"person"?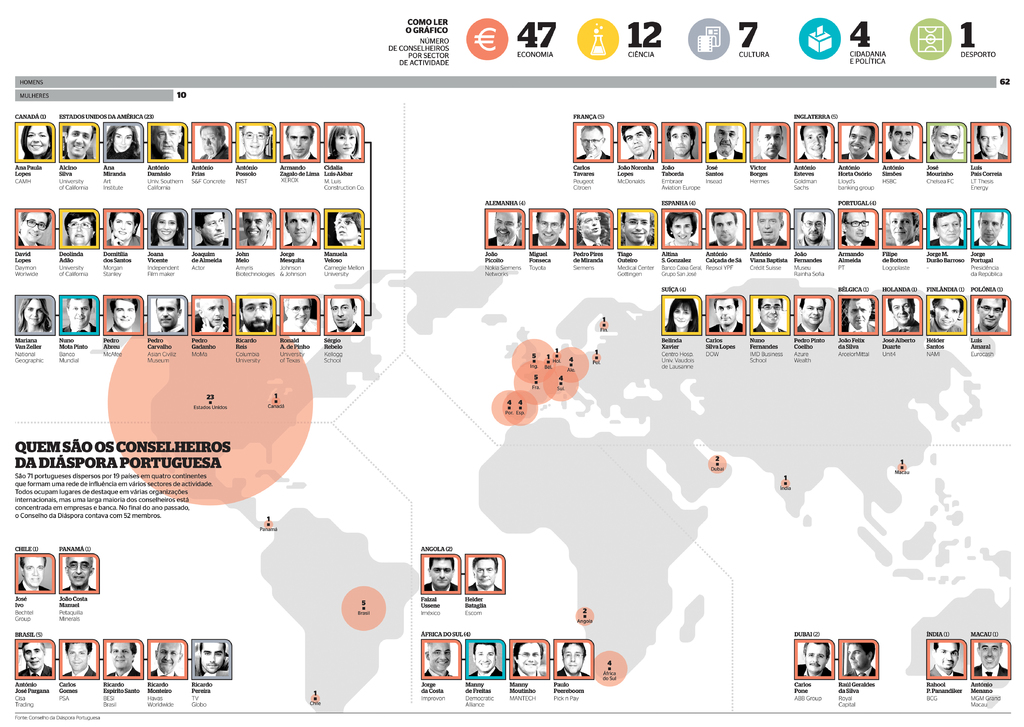
pyautogui.locateOnScreen(840, 123, 874, 161)
